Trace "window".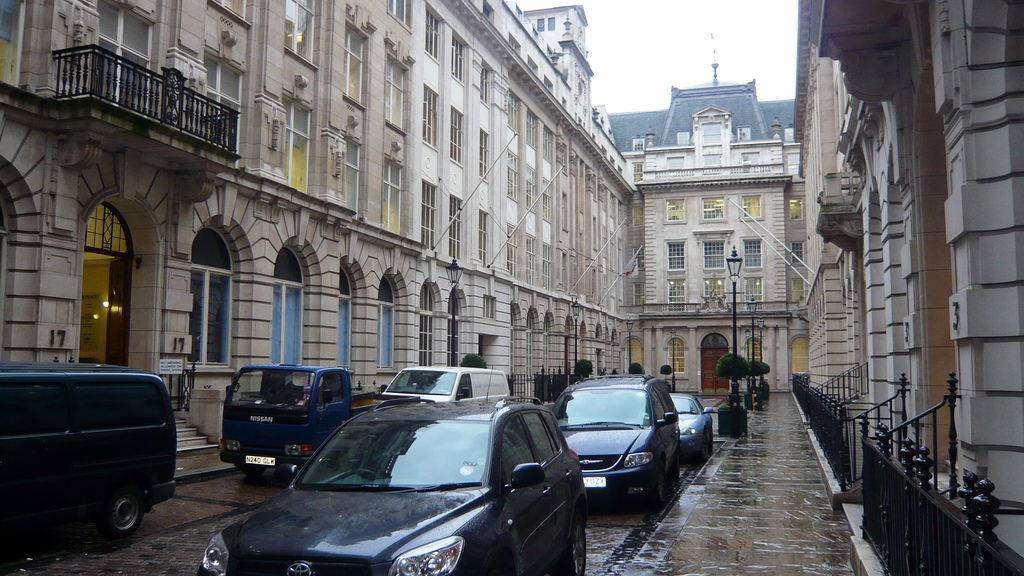
Traced to (376,272,401,372).
